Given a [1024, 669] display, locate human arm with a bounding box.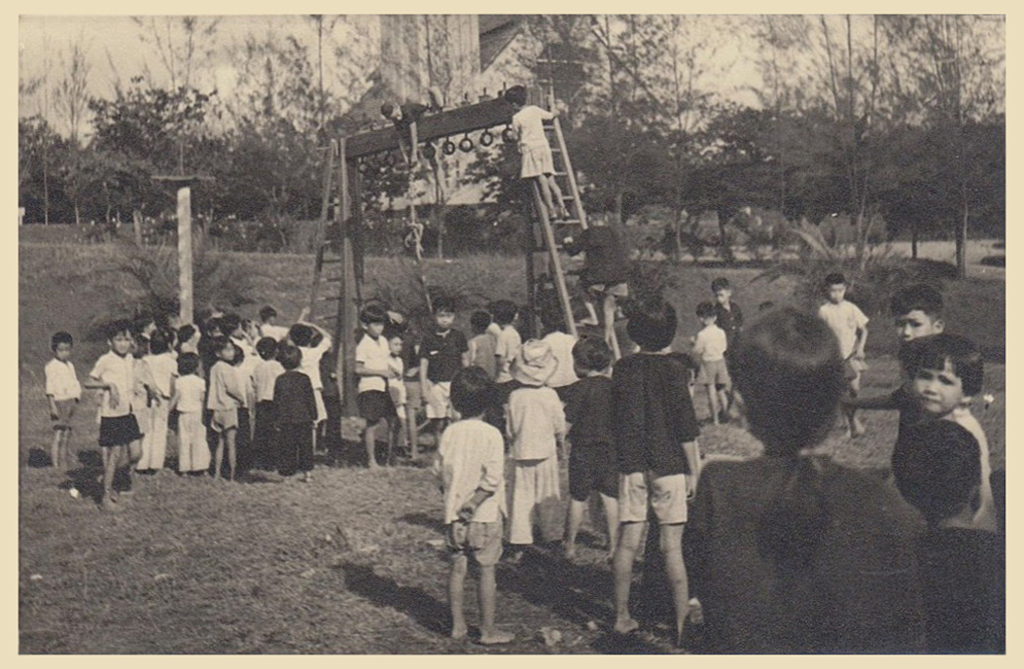
Located: {"left": 45, "top": 366, "right": 58, "bottom": 419}.
